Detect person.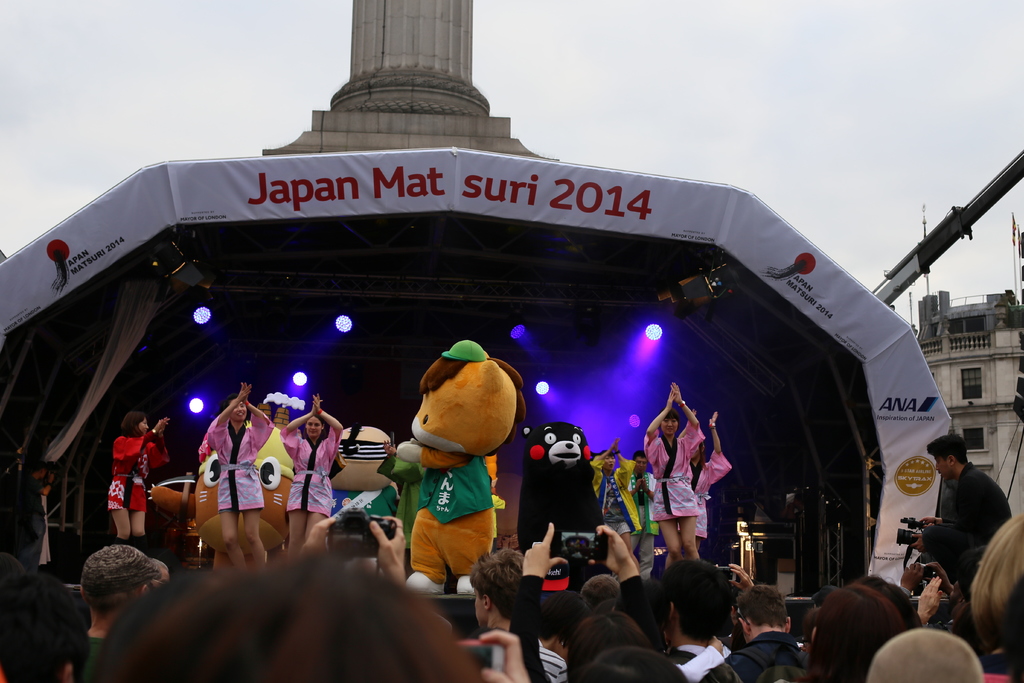
Detected at pyautogui.locateOnScreen(621, 451, 664, 627).
